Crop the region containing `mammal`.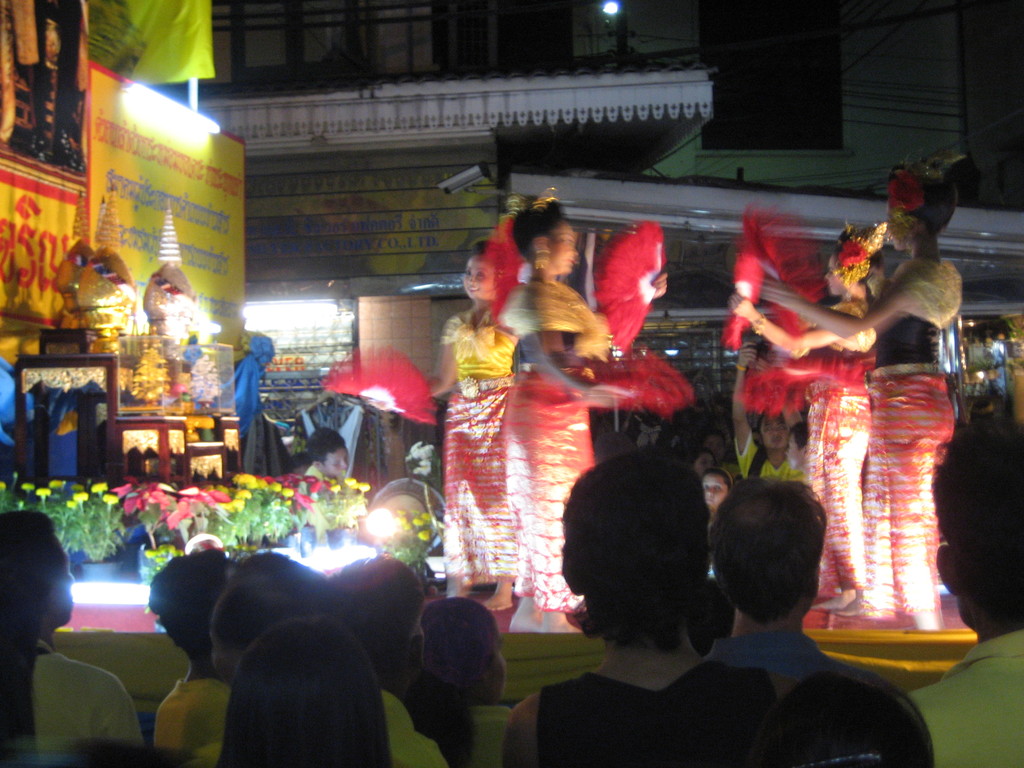
Crop region: 218:611:417:767.
